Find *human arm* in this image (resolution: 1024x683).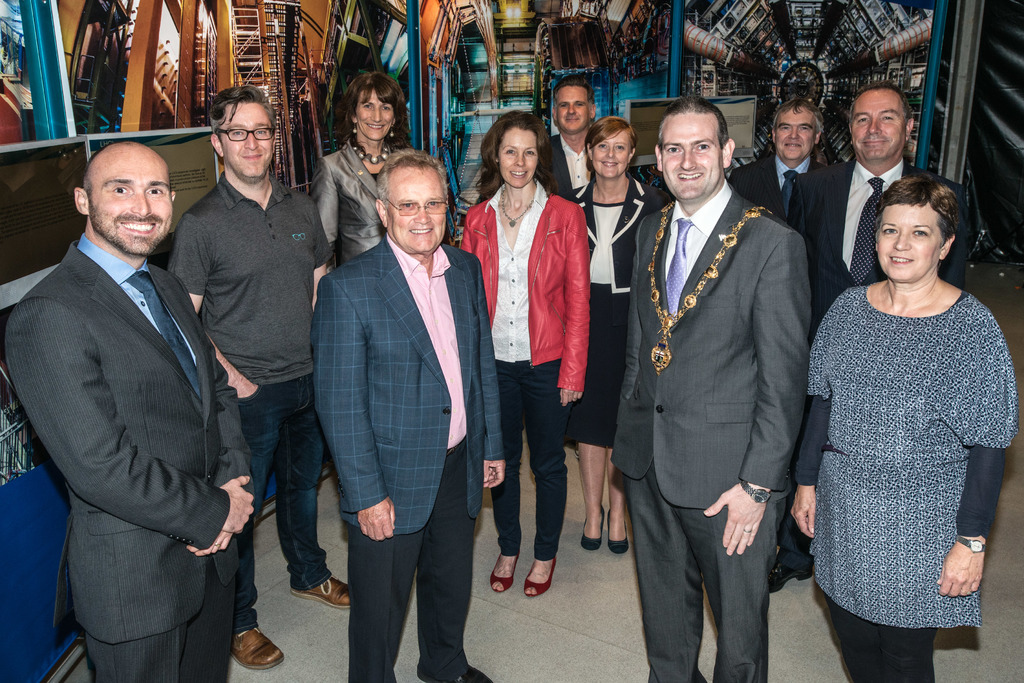
rect(937, 317, 1009, 604).
